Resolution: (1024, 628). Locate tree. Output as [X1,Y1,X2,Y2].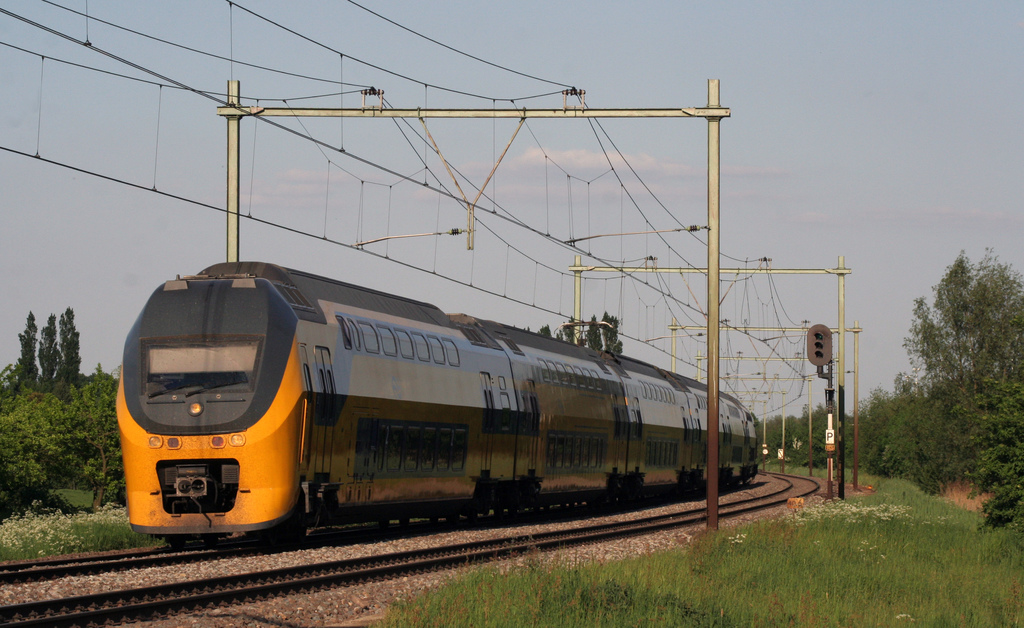
[901,252,1023,466].
